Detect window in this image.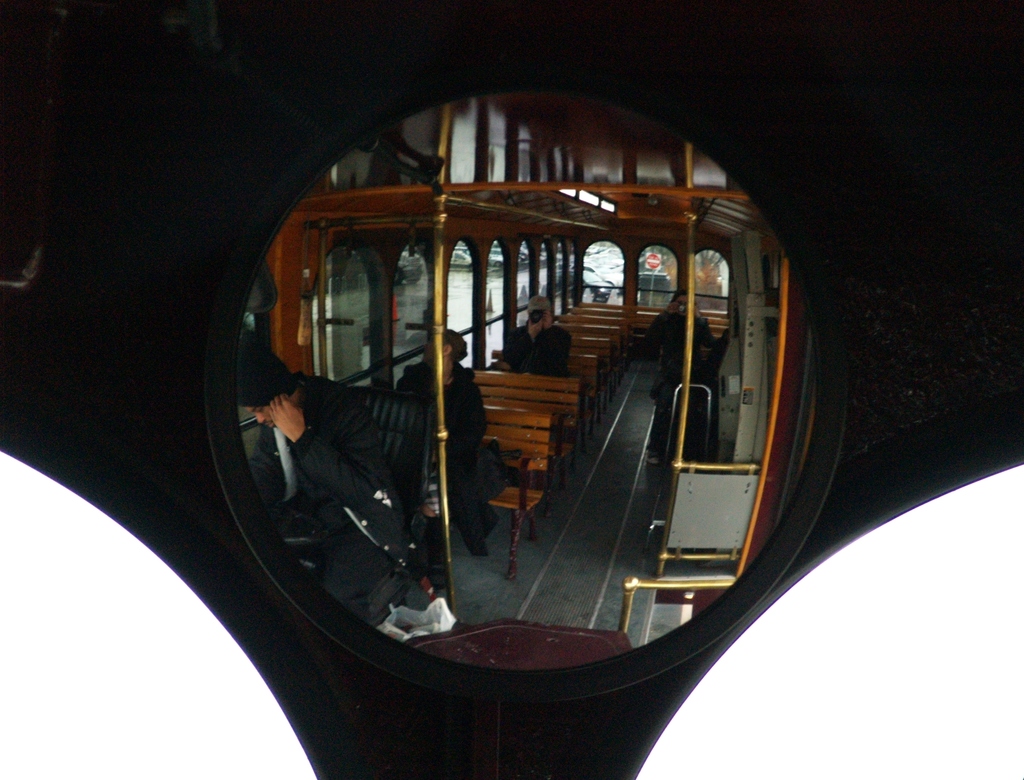
Detection: l=394, t=245, r=434, b=357.
